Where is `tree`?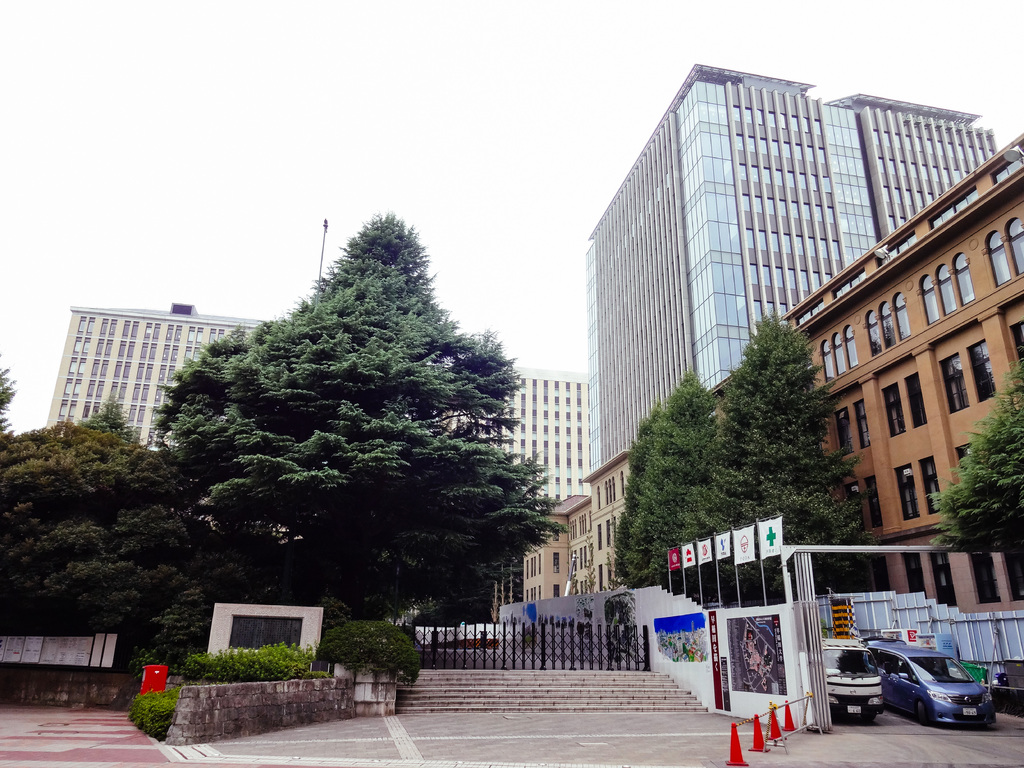
bbox=[625, 367, 717, 607].
